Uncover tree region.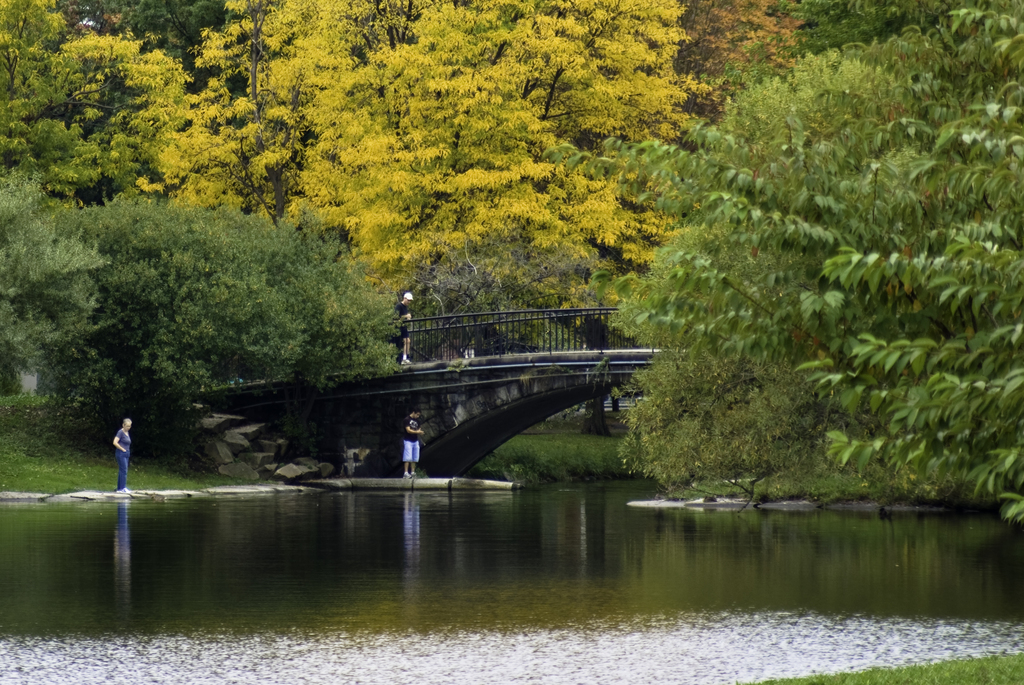
Uncovered: pyautogui.locateOnScreen(758, 0, 1023, 58).
